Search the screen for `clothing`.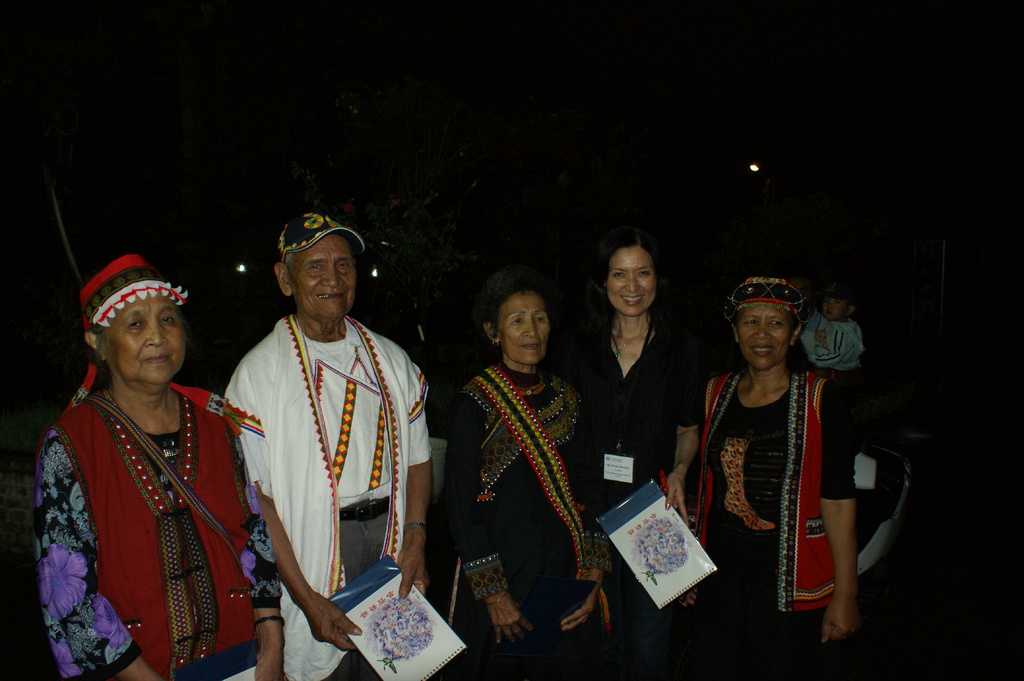
Found at [x1=220, y1=267, x2=425, y2=664].
